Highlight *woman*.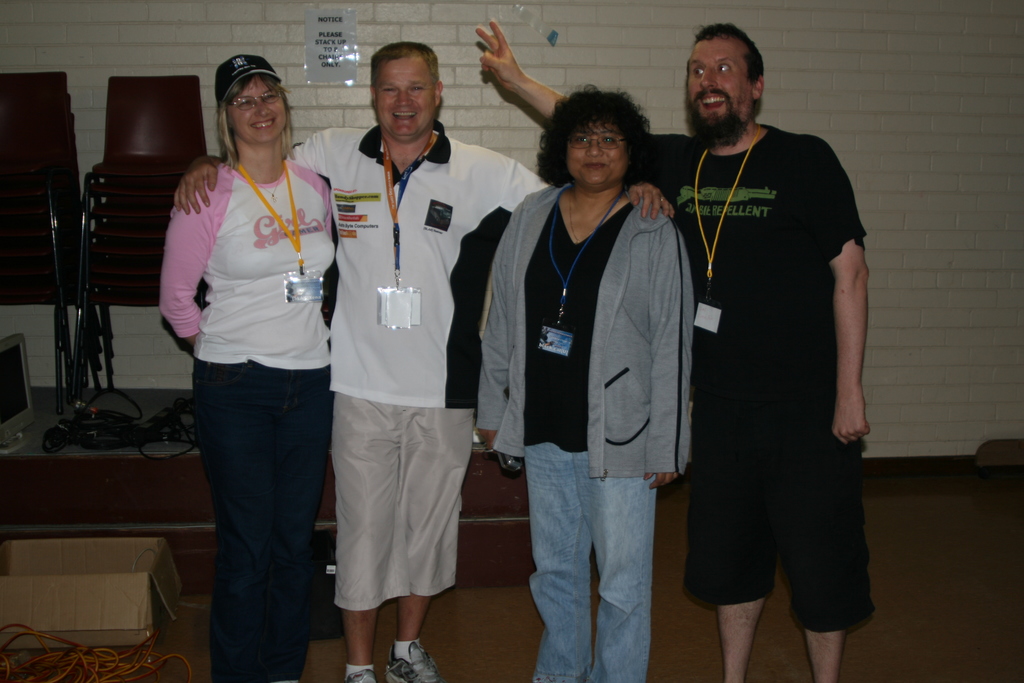
Highlighted region: <box>471,83,692,682</box>.
